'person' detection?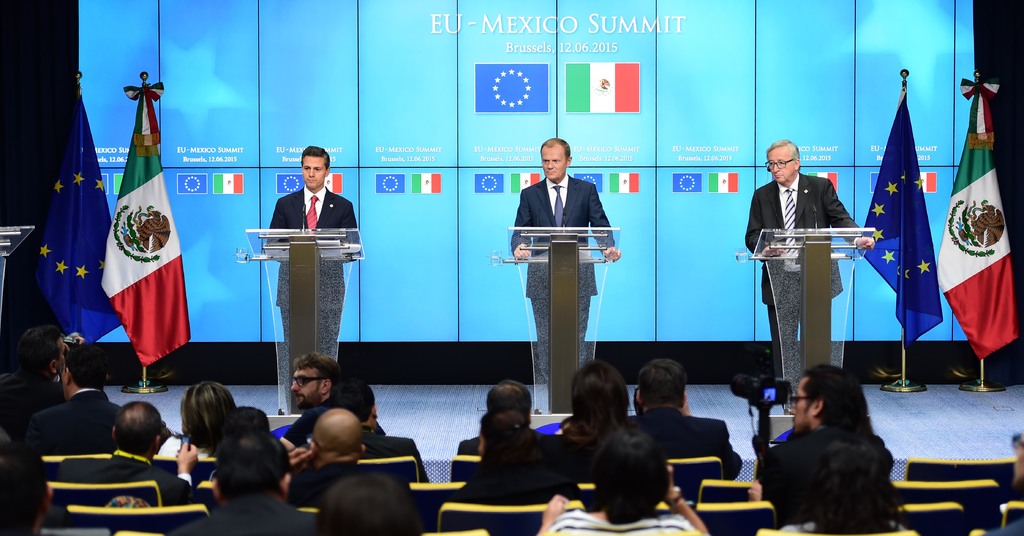
{"x1": 532, "y1": 425, "x2": 710, "y2": 535}
